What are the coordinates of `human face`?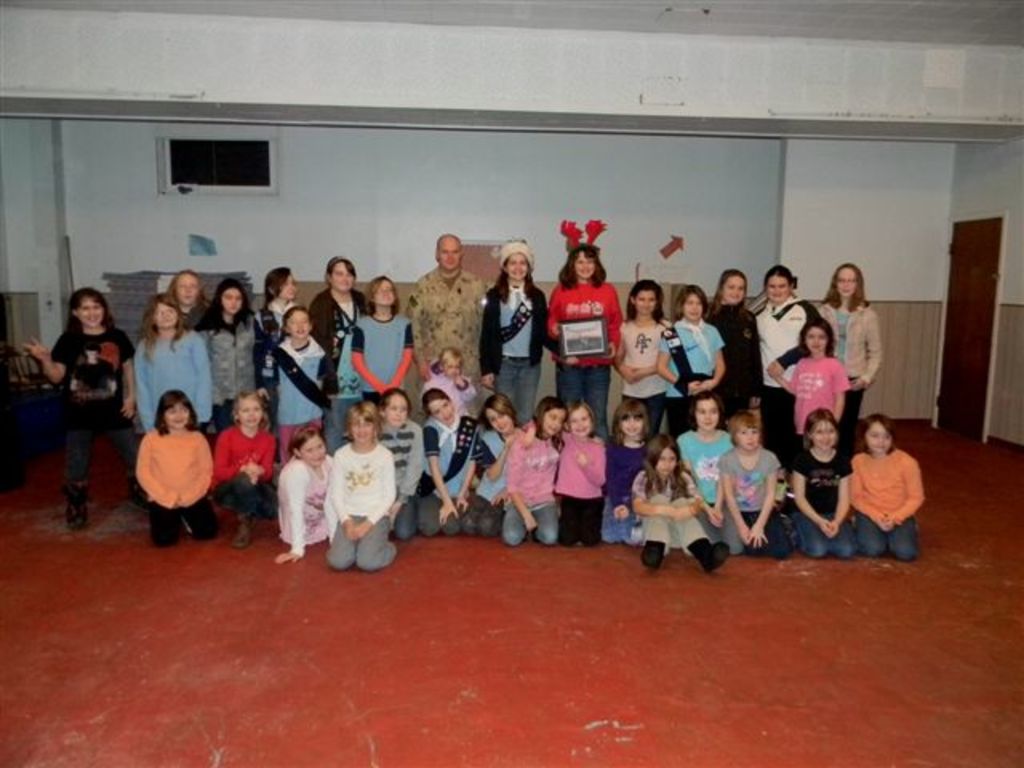
BBox(240, 398, 262, 427).
